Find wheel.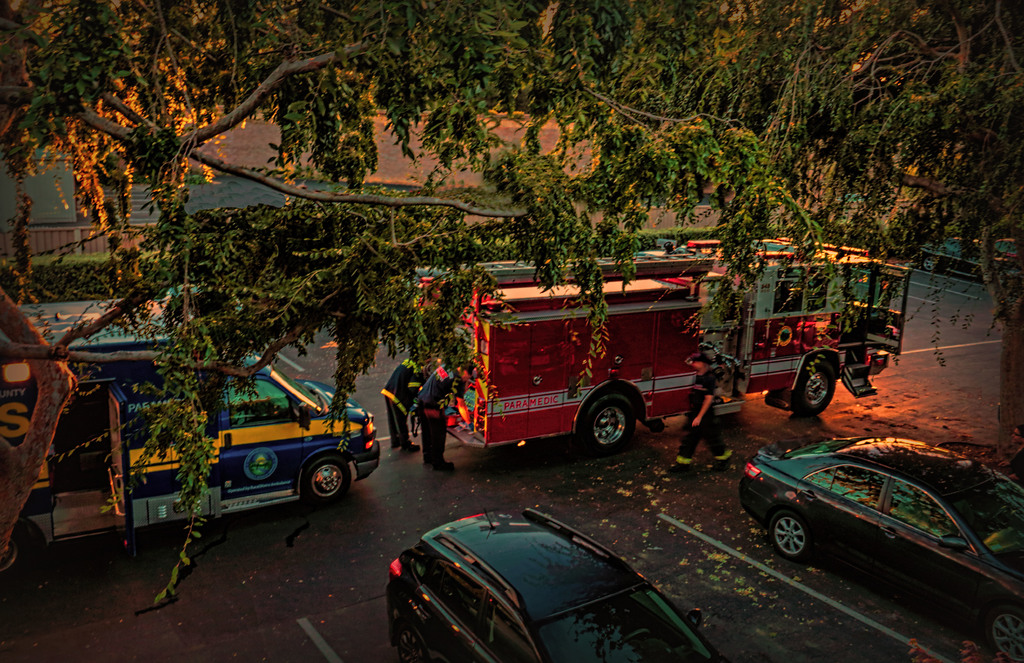
(x1=986, y1=607, x2=1023, y2=662).
